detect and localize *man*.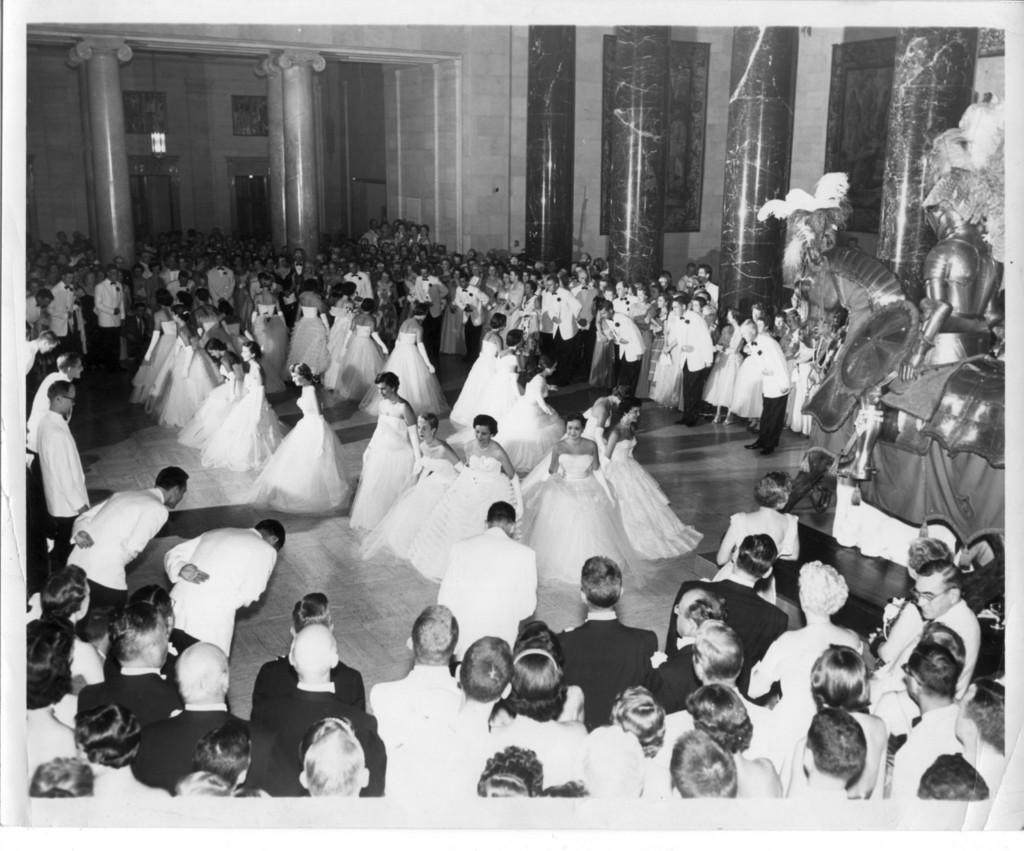
Localized at detection(616, 284, 637, 316).
